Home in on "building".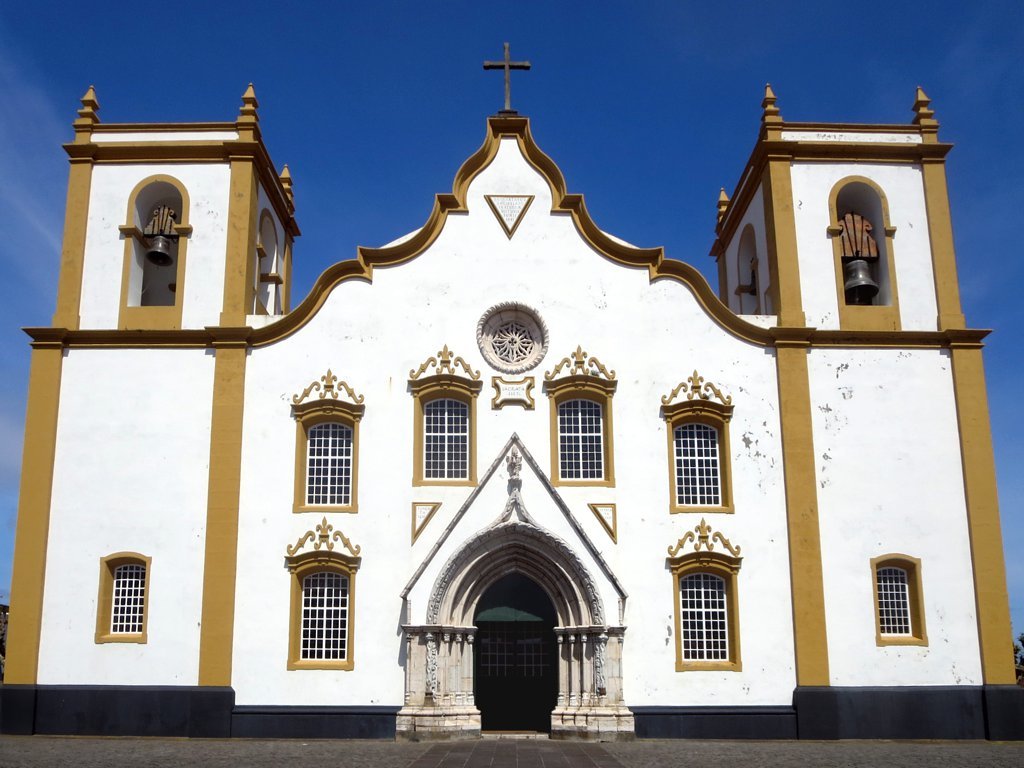
Homed in at detection(0, 39, 1023, 740).
